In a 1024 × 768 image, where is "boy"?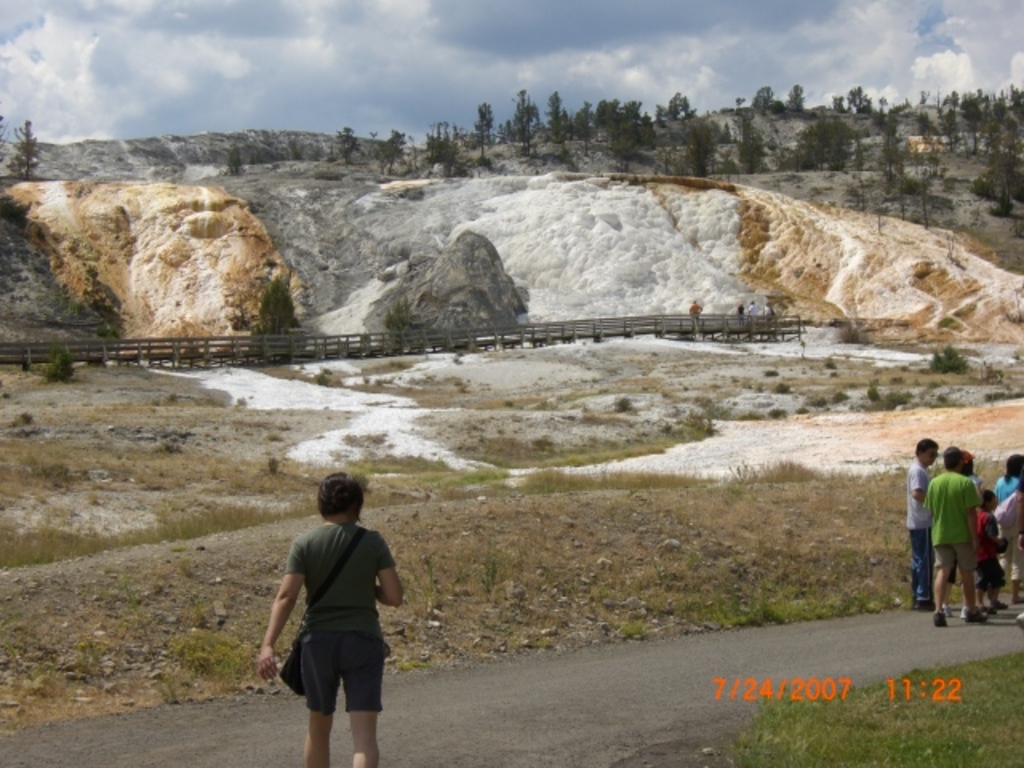
{"x1": 971, "y1": 491, "x2": 1006, "y2": 614}.
